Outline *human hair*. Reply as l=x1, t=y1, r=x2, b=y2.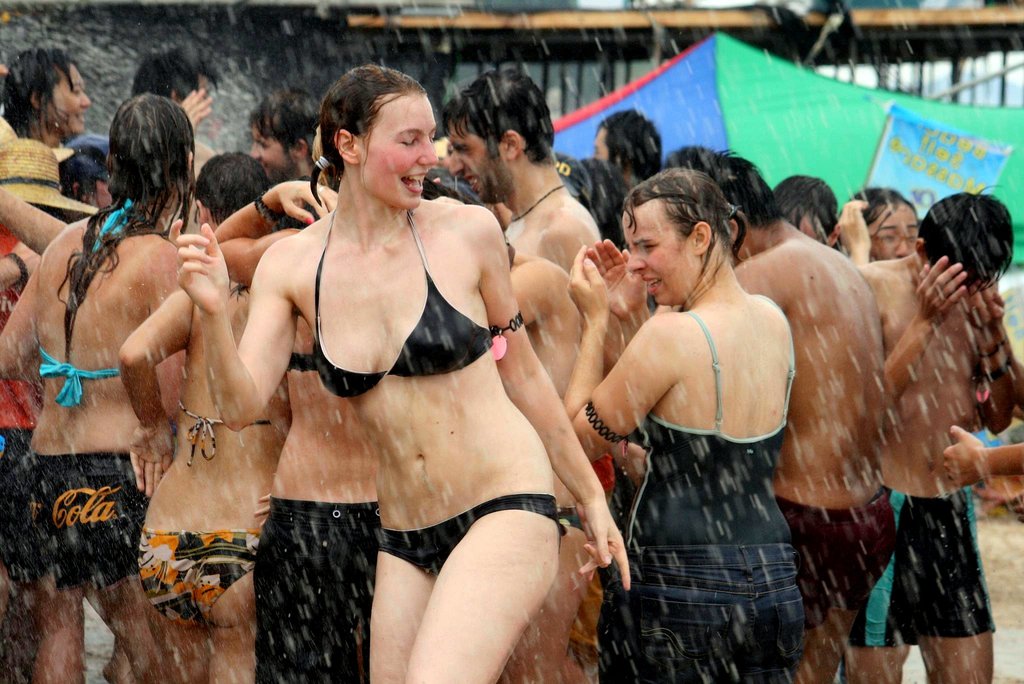
l=303, t=72, r=434, b=212.
